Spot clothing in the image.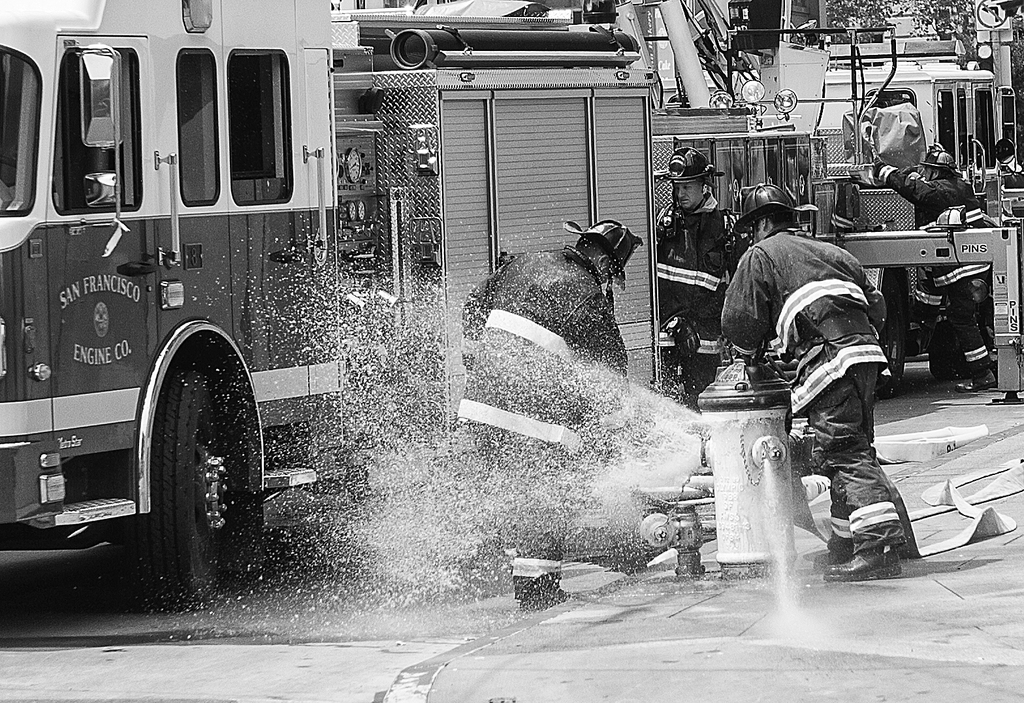
clothing found at crop(739, 200, 915, 528).
